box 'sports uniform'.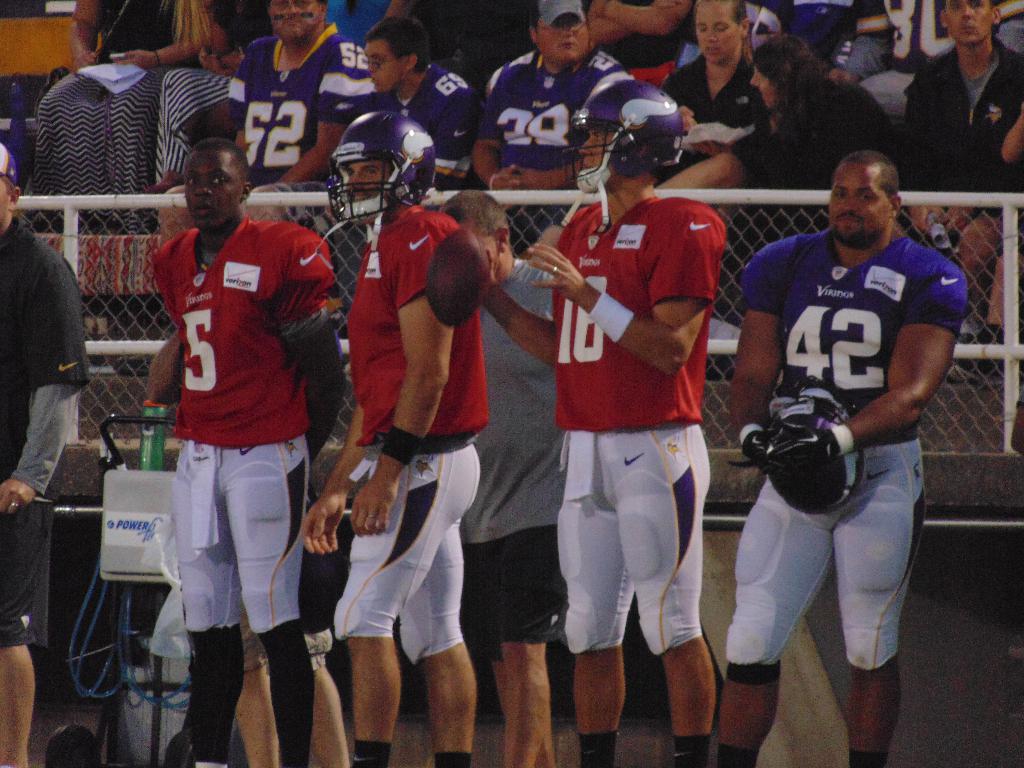
{"left": 154, "top": 213, "right": 330, "bottom": 765}.
